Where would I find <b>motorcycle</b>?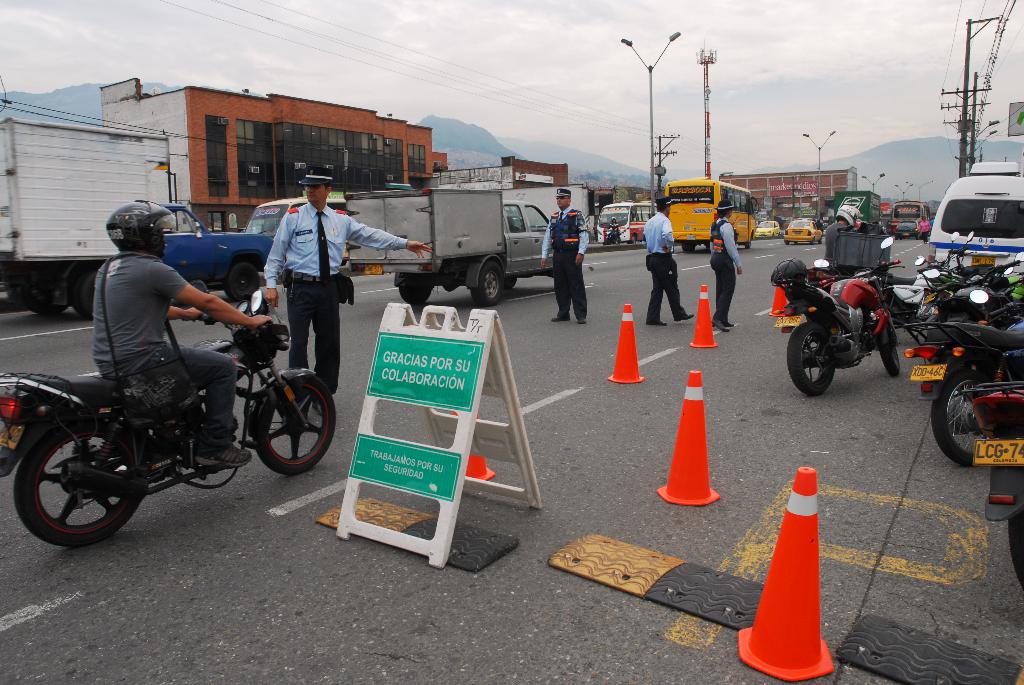
At detection(950, 353, 1023, 589).
